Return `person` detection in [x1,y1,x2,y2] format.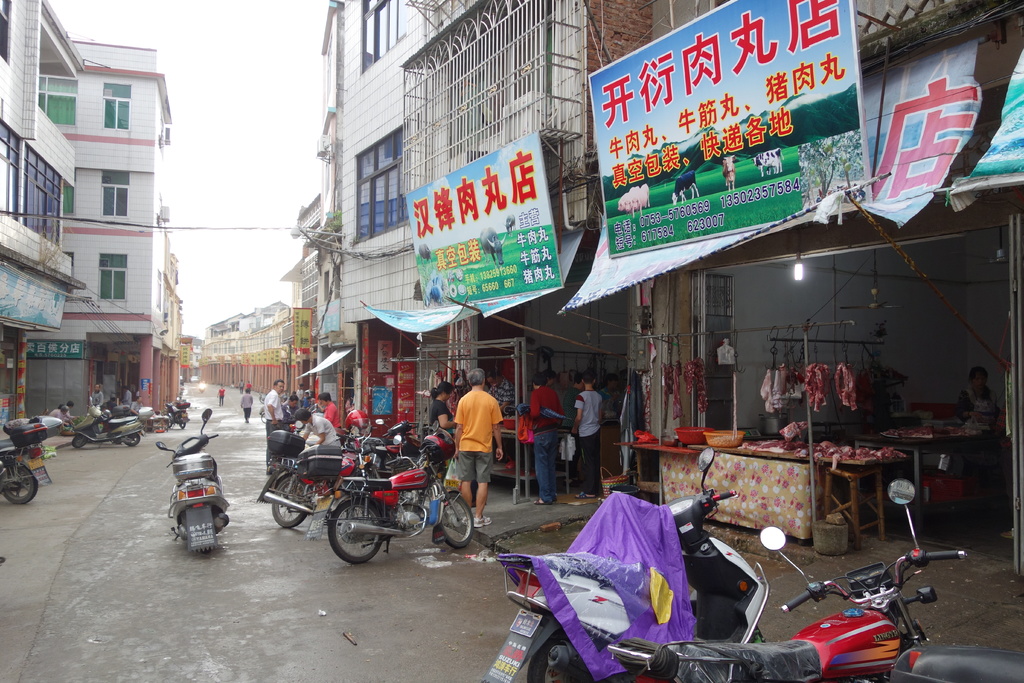
[130,396,145,413].
